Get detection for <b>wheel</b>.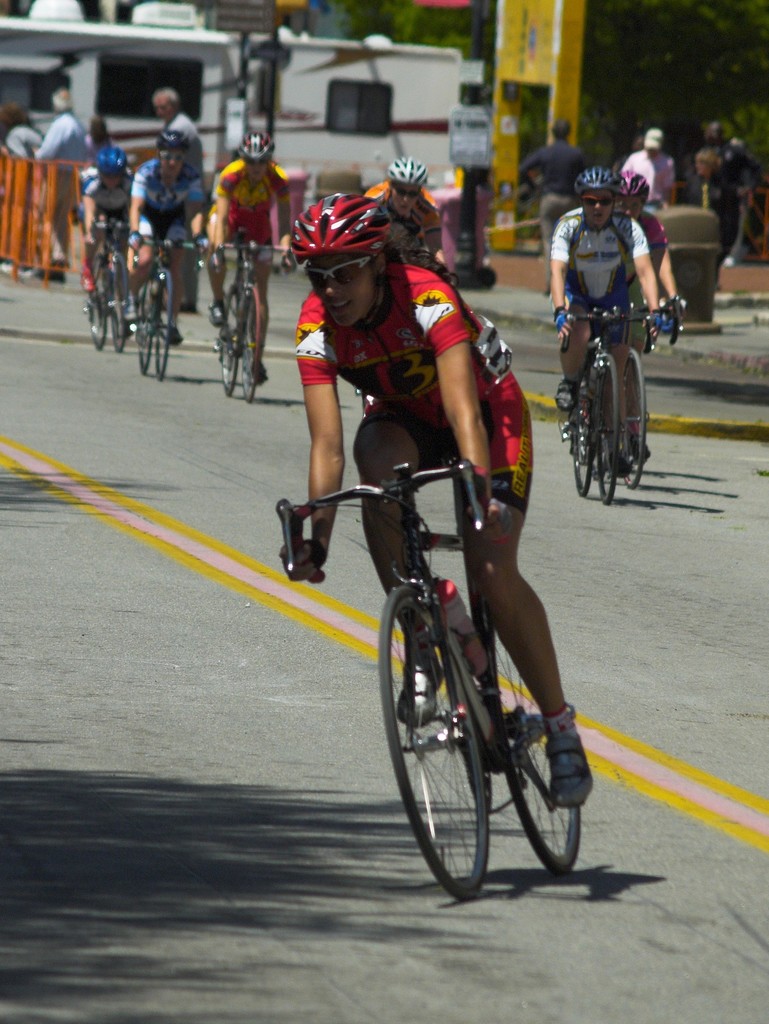
Detection: bbox(85, 252, 109, 354).
